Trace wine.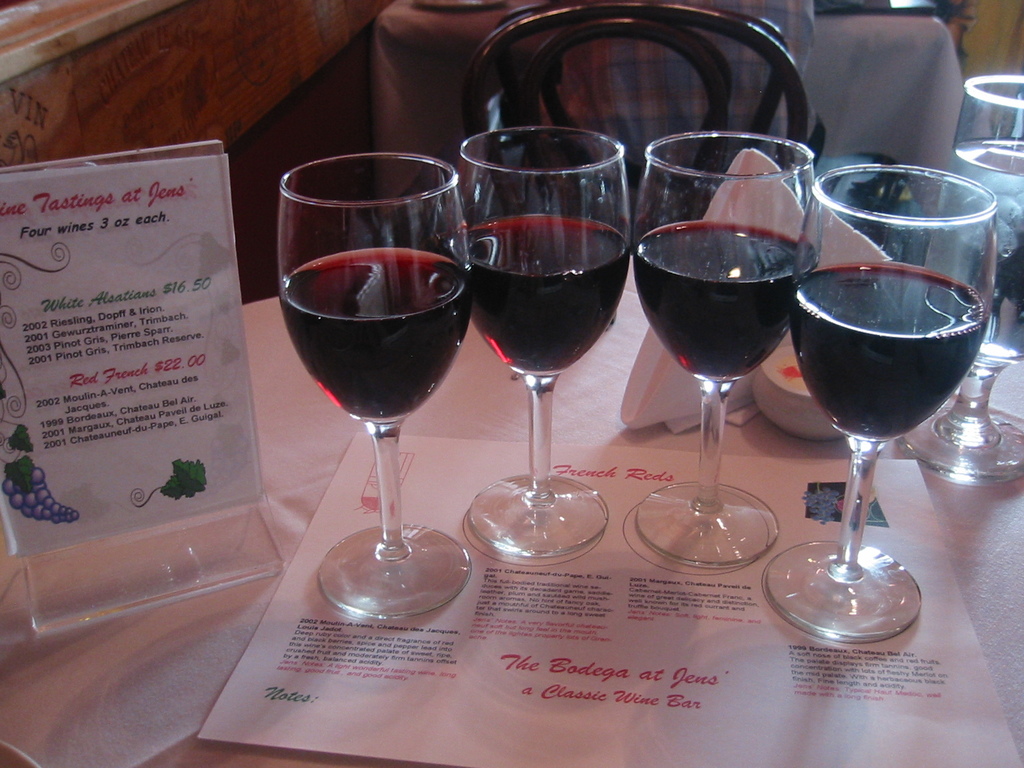
Traced to (x1=282, y1=154, x2=484, y2=636).
